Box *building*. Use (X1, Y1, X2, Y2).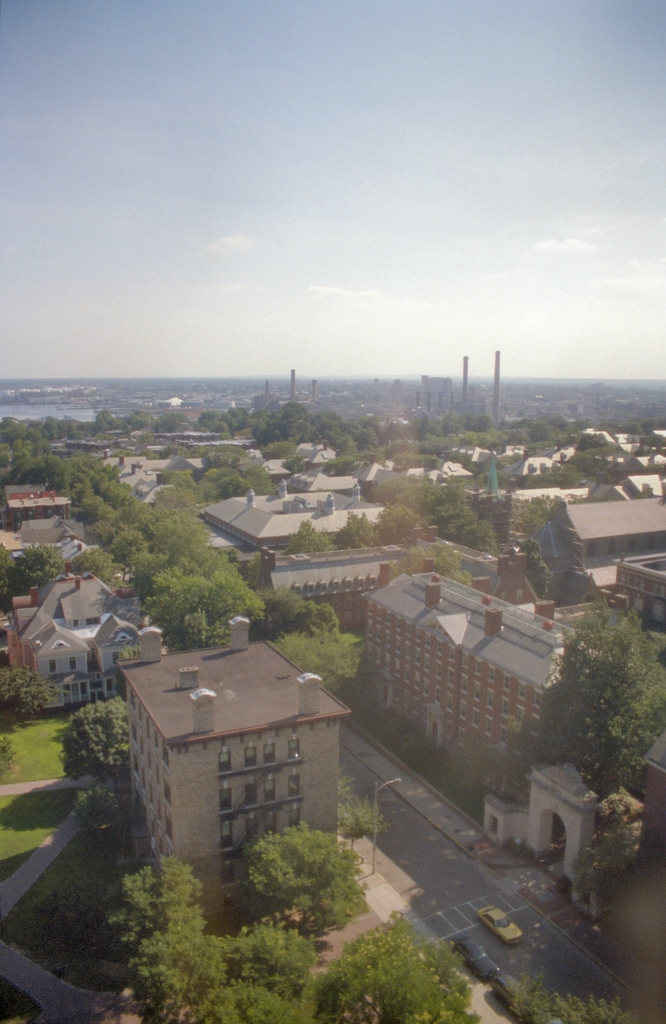
(257, 536, 503, 629).
